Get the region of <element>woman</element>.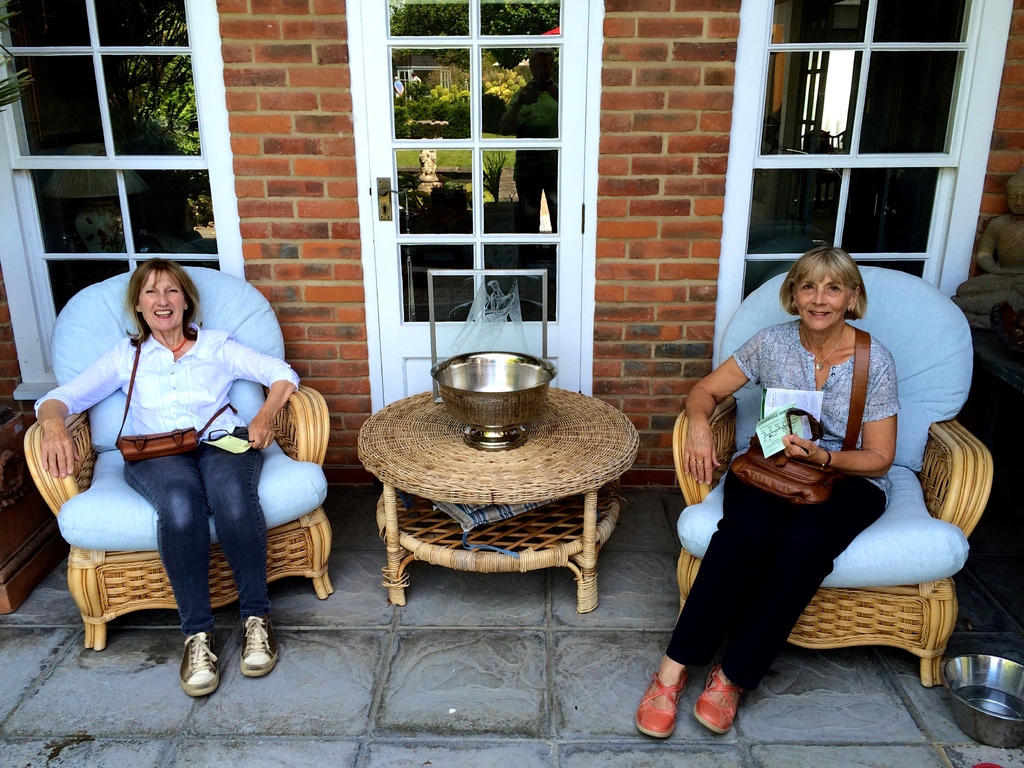
BBox(35, 258, 300, 694).
